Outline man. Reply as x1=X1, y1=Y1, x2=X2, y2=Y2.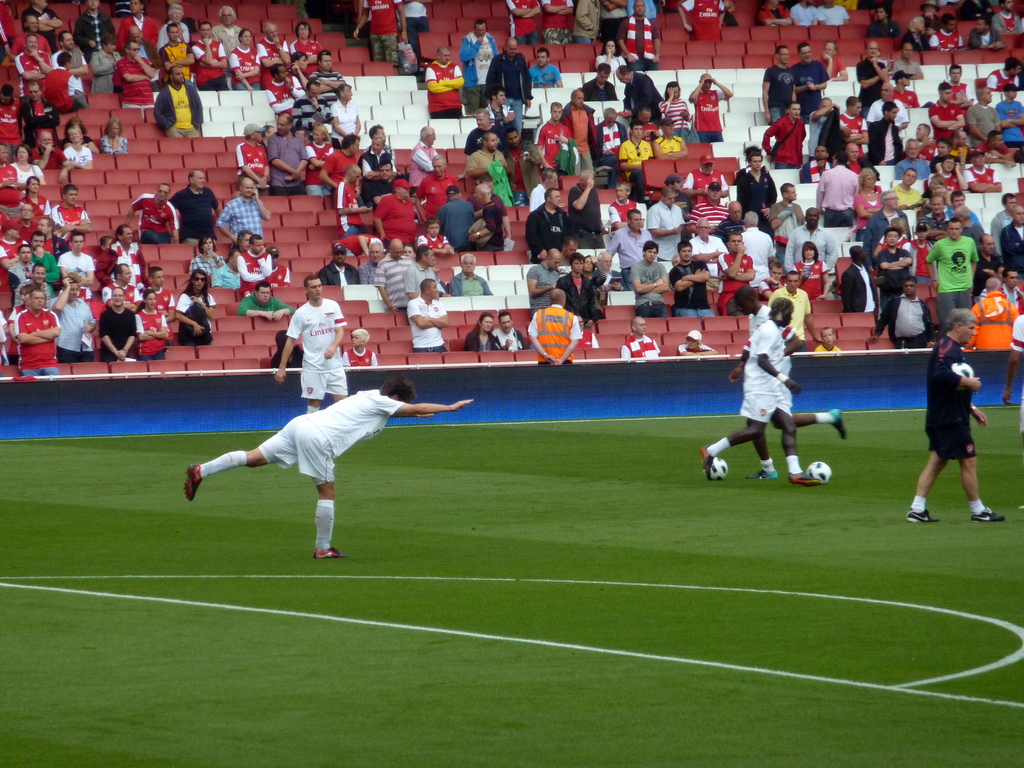
x1=37, y1=43, x2=83, y2=115.
